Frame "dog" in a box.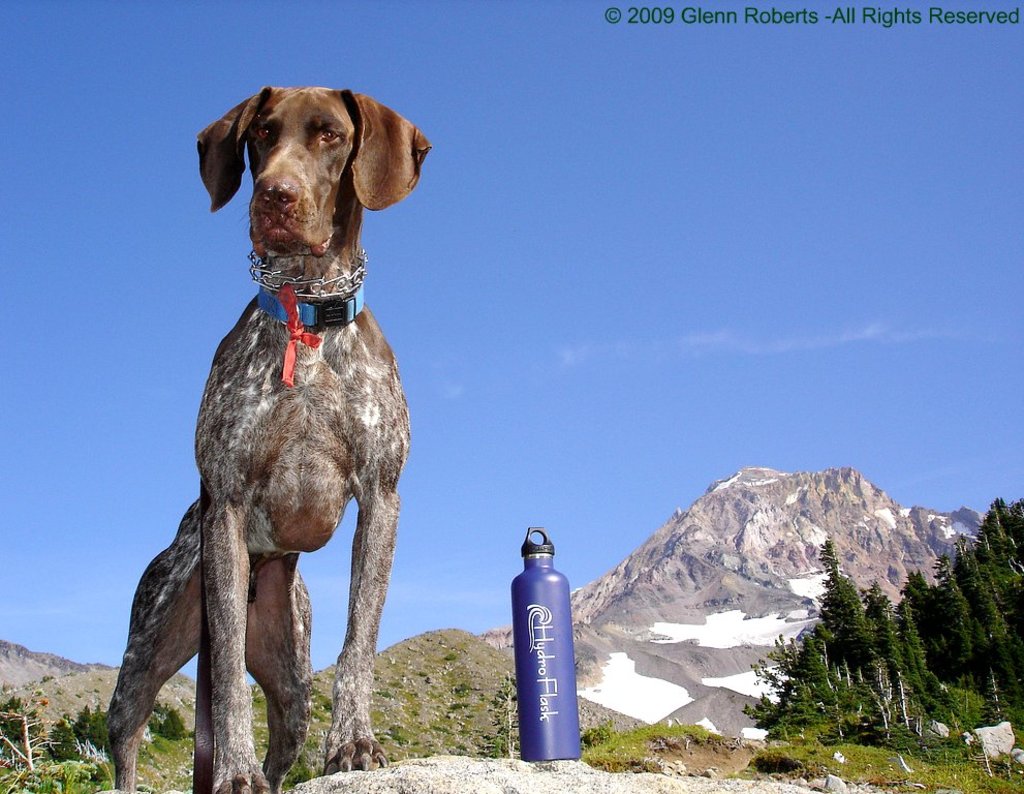
region(100, 84, 435, 793).
